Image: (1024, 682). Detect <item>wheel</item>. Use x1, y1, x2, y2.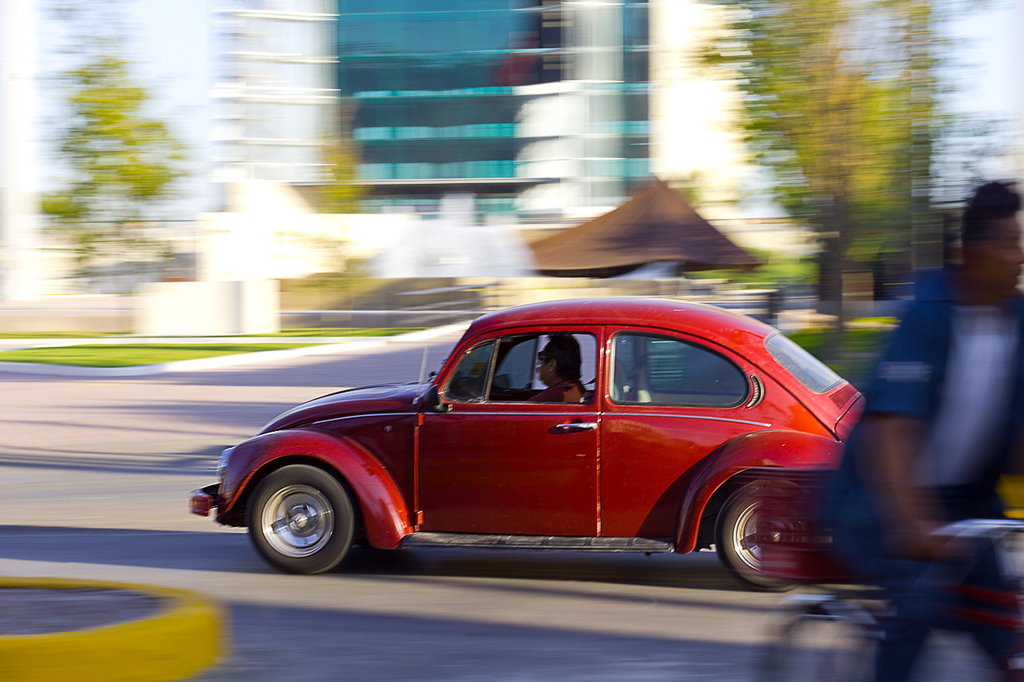
242, 472, 359, 576.
